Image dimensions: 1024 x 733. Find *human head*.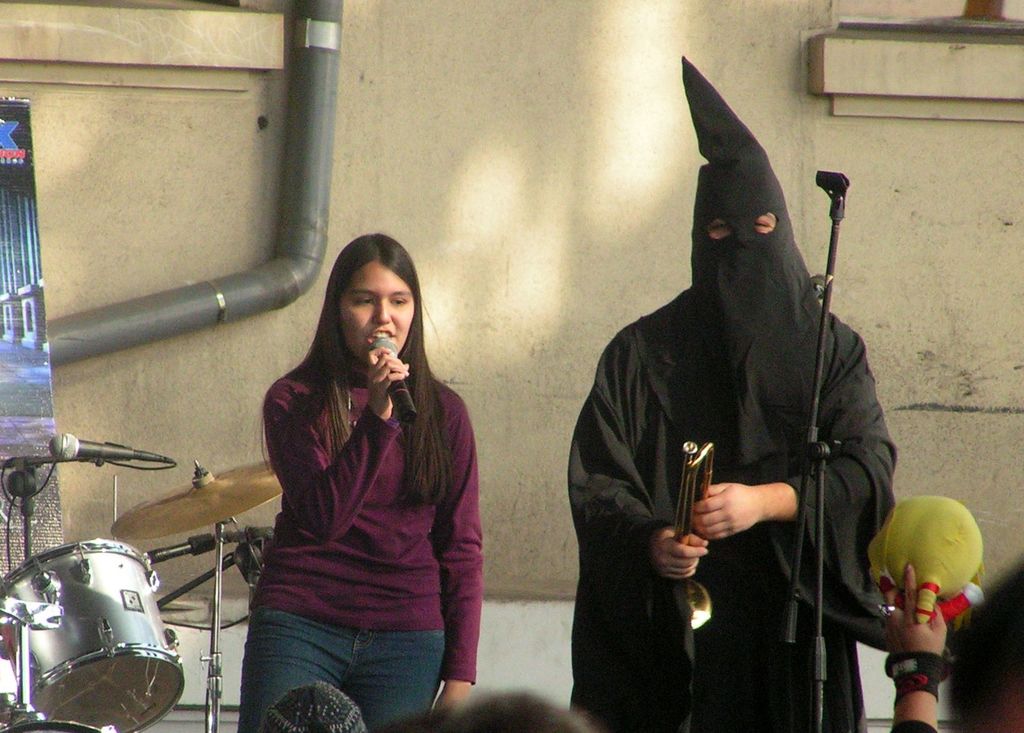
691,154,797,287.
